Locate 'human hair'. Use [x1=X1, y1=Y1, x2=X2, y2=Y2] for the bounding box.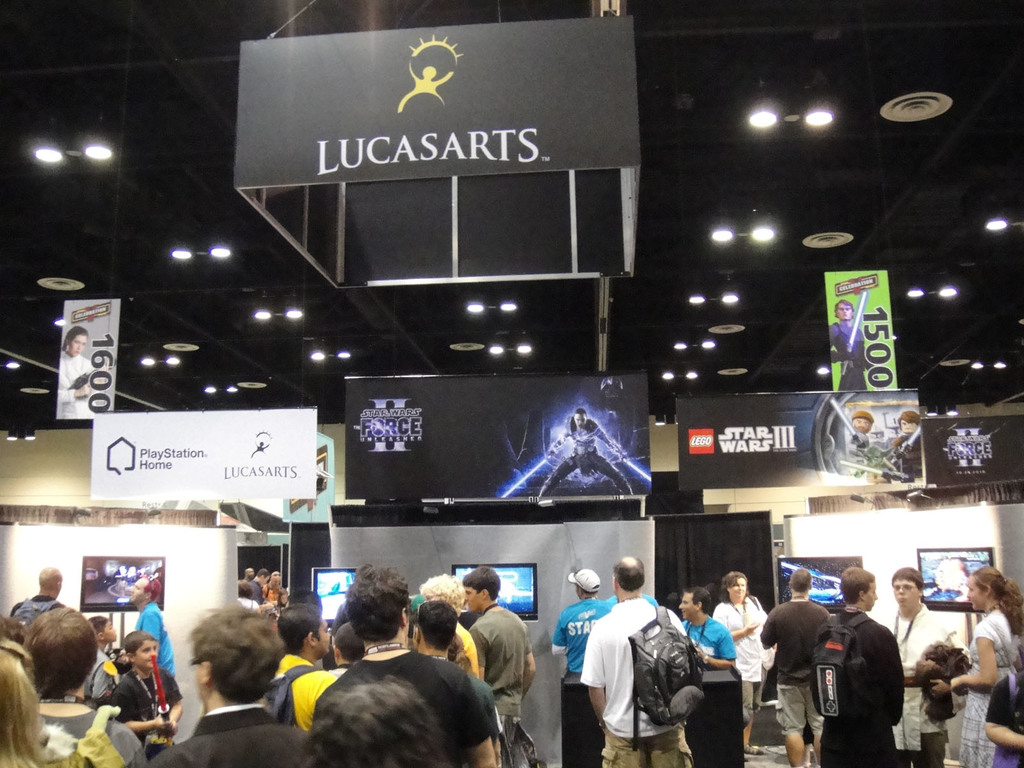
[x1=904, y1=409, x2=916, y2=426].
